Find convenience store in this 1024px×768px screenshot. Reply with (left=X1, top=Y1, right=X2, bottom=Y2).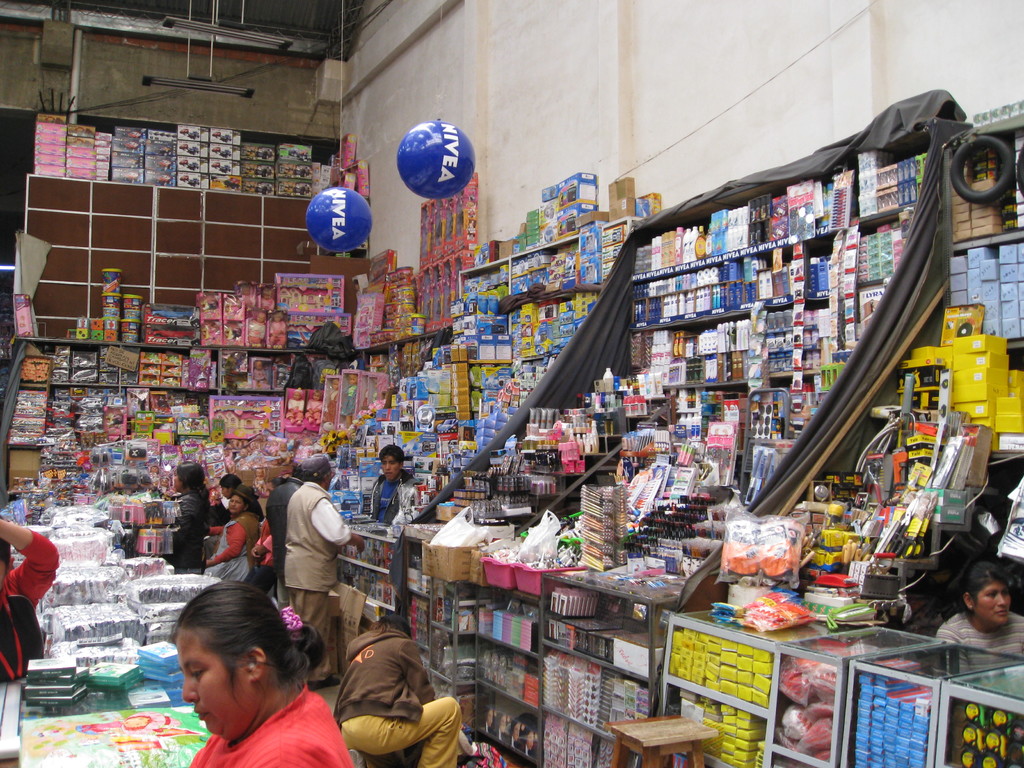
(left=0, top=0, right=1023, bottom=767).
